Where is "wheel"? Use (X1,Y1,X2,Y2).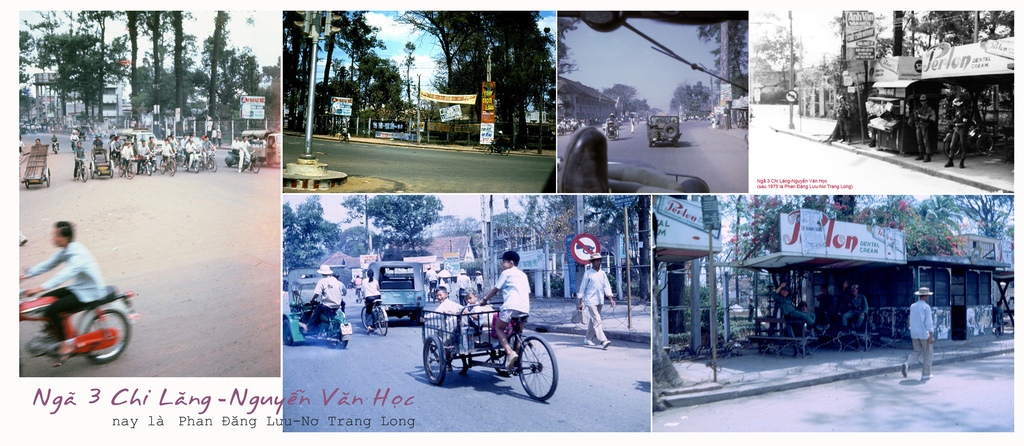
(45,165,51,186).
